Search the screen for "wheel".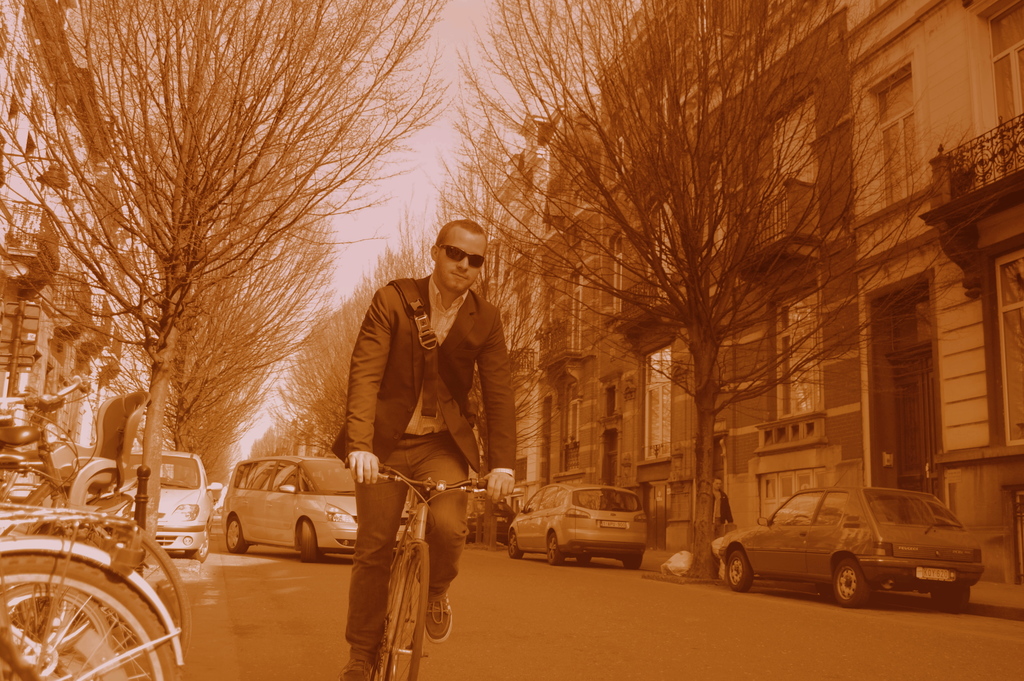
Found at {"left": 574, "top": 553, "right": 593, "bottom": 564}.
